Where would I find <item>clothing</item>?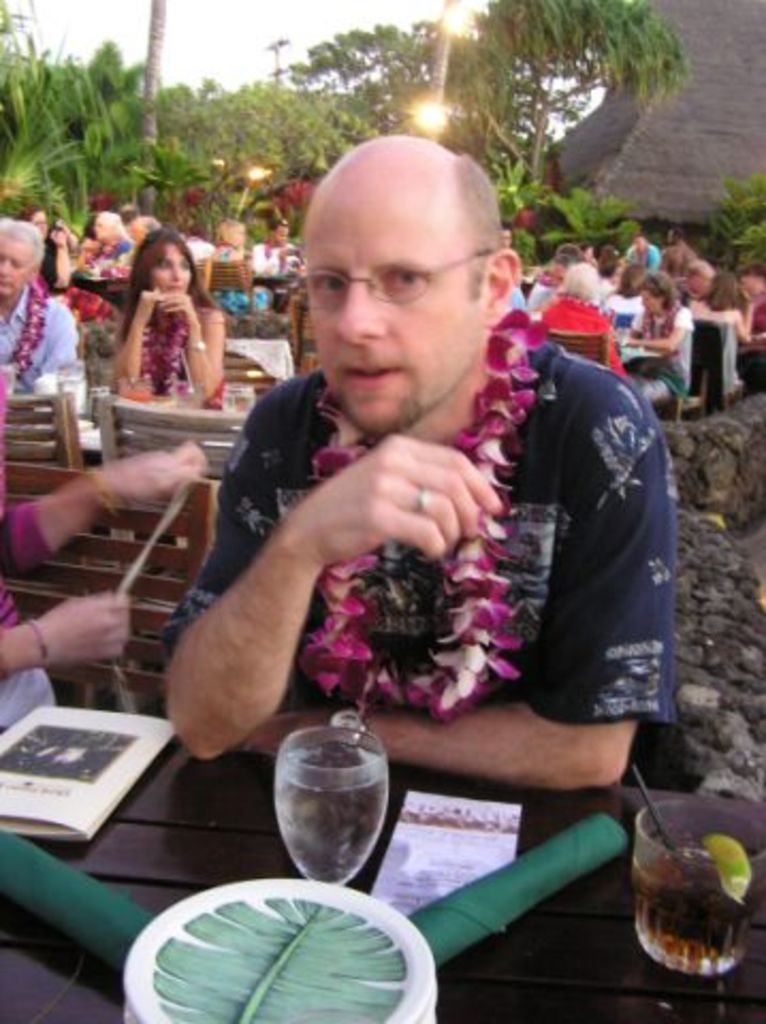
At 134,311,196,395.
